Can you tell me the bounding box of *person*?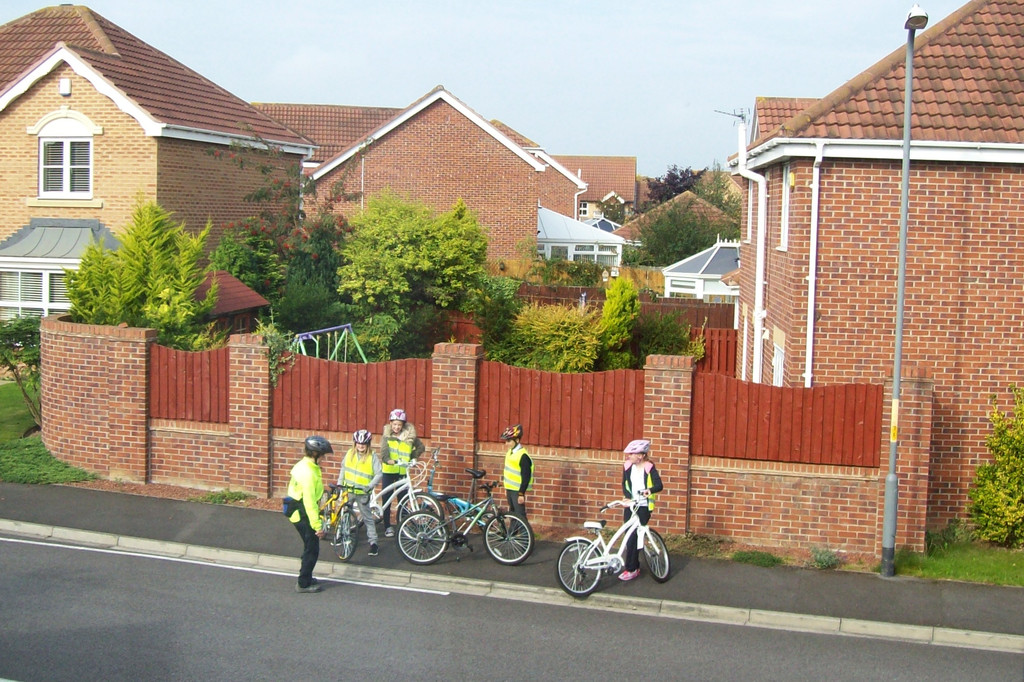
box(619, 439, 665, 579).
